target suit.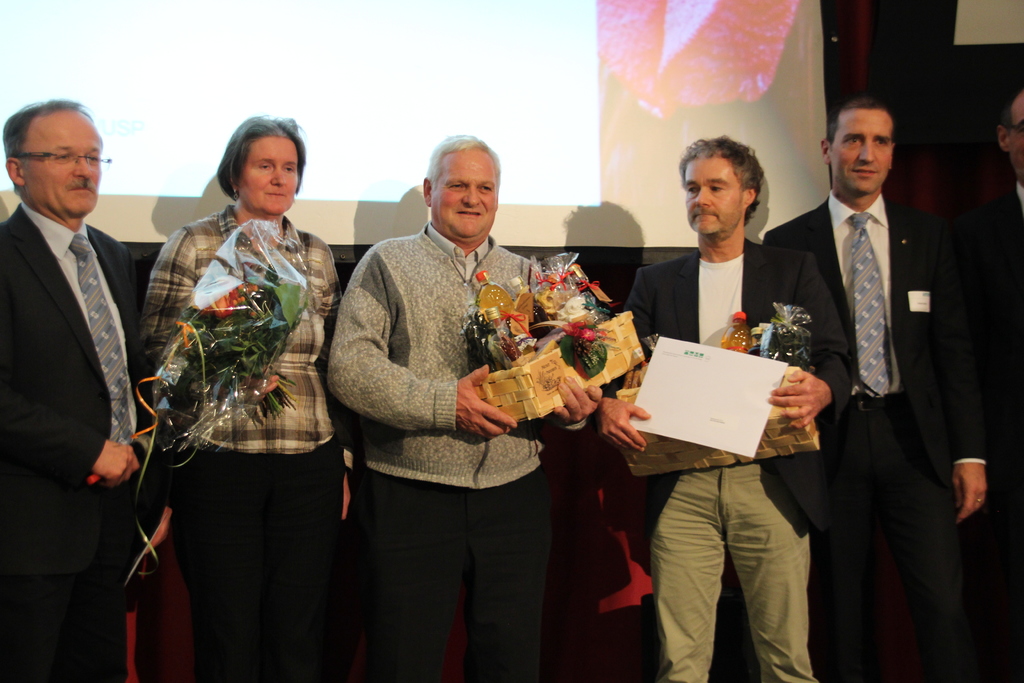
Target region: (x1=964, y1=173, x2=1023, y2=682).
